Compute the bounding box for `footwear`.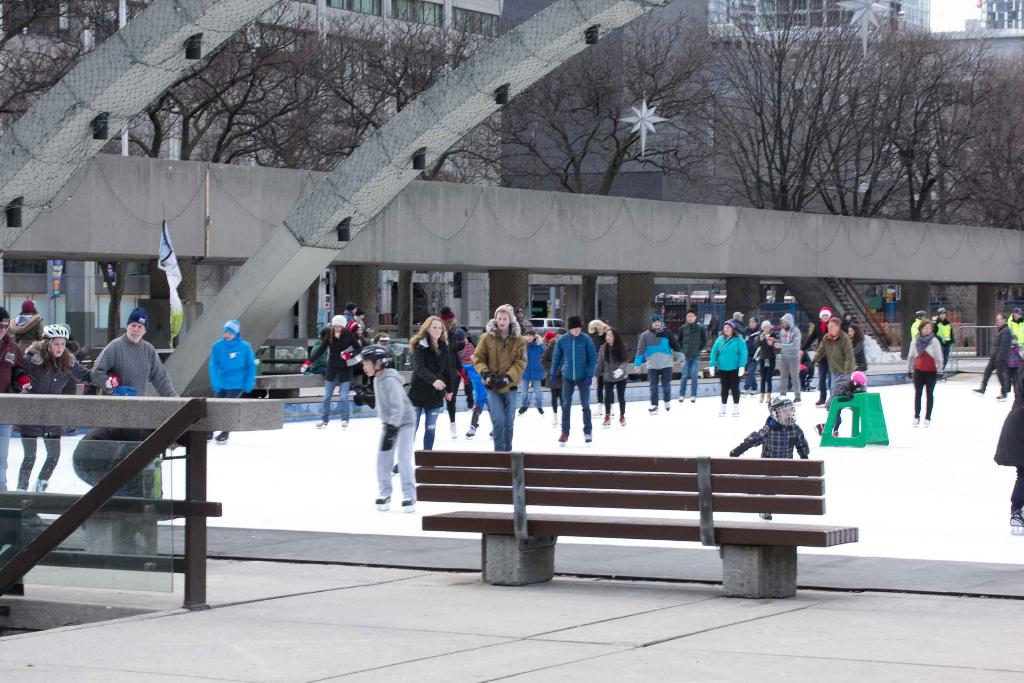
crop(559, 428, 568, 441).
